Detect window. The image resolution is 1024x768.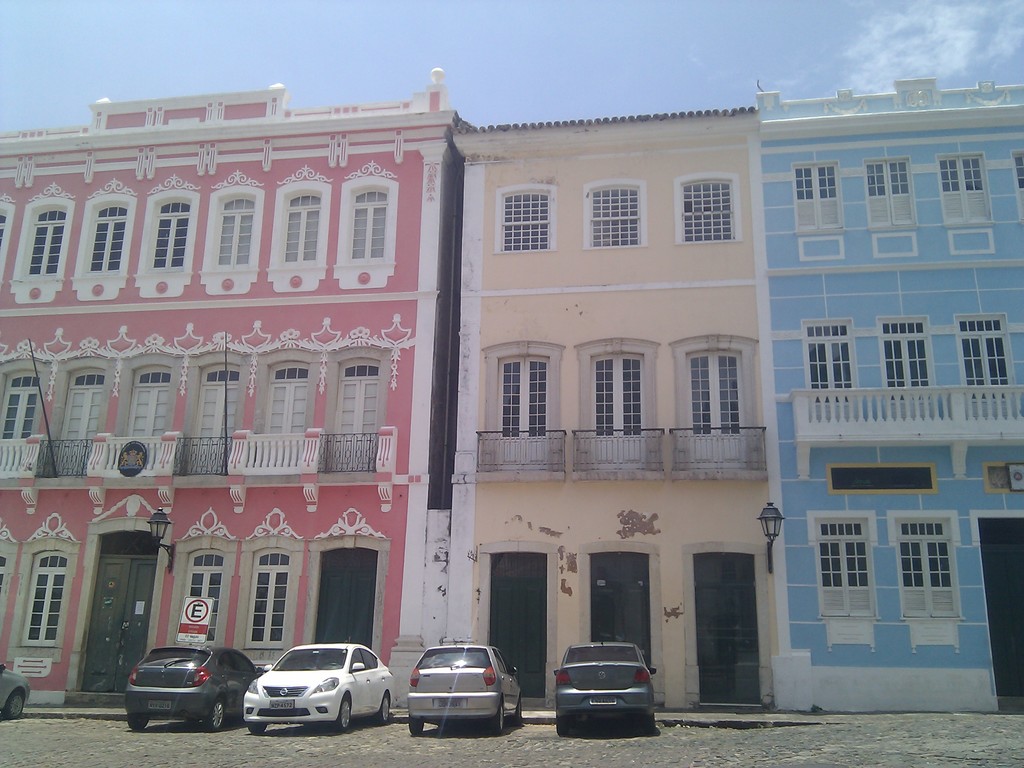
{"left": 501, "top": 356, "right": 550, "bottom": 474}.
